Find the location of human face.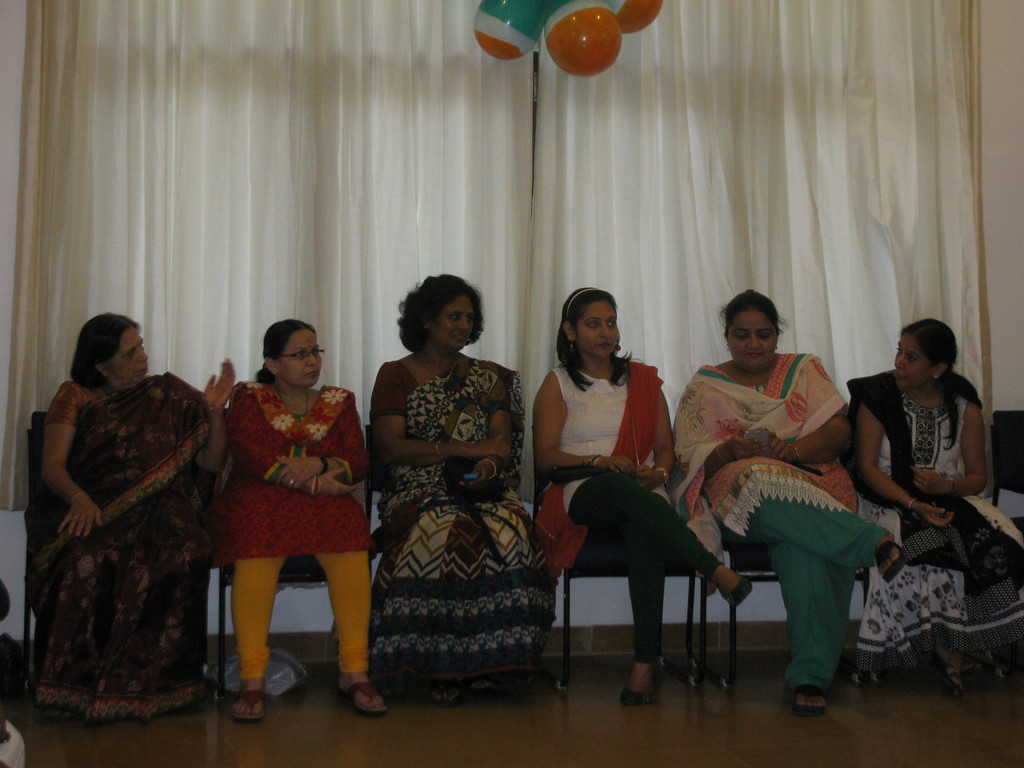
Location: l=894, t=338, r=938, b=389.
